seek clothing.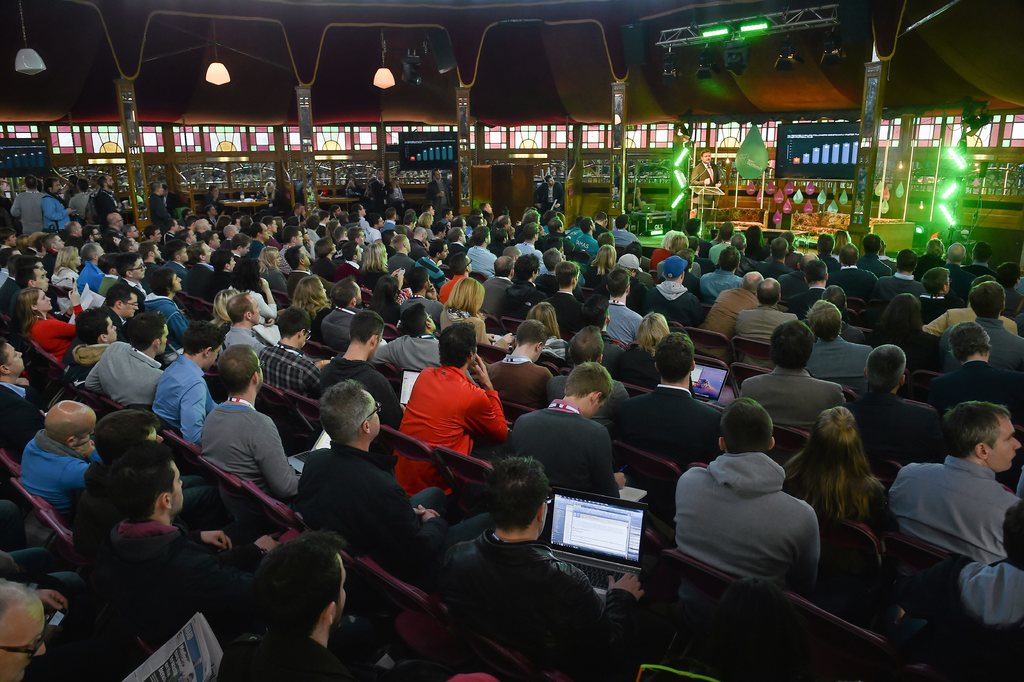
99,278,115,297.
